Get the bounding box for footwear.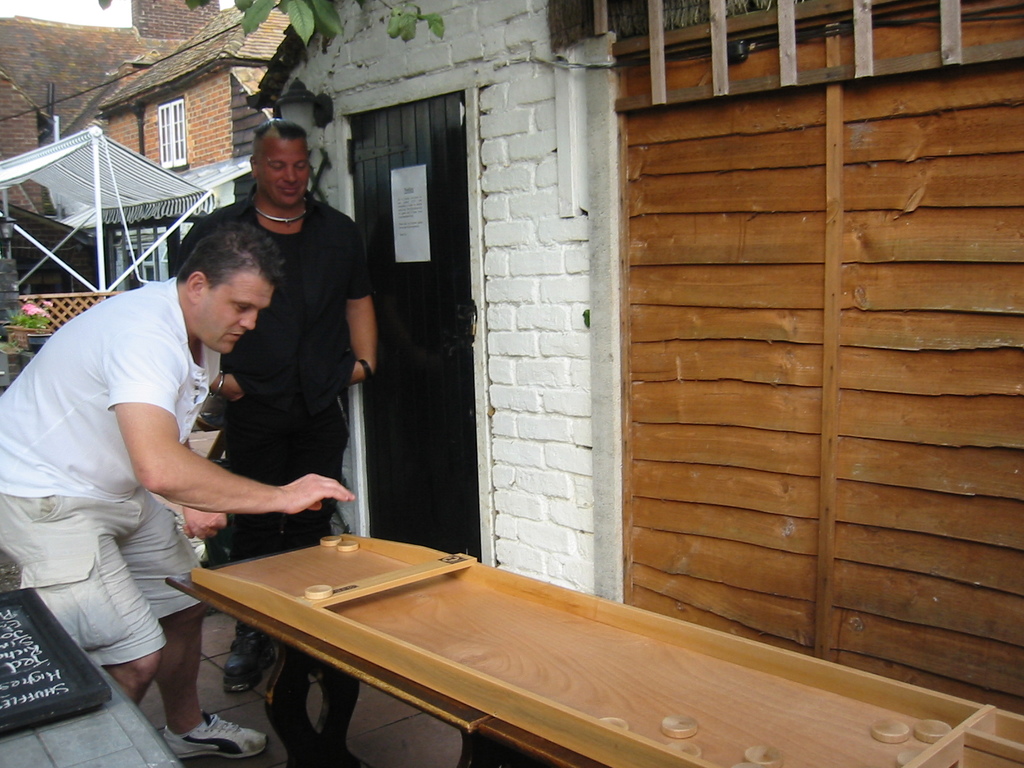
{"x1": 159, "y1": 712, "x2": 268, "y2": 760}.
